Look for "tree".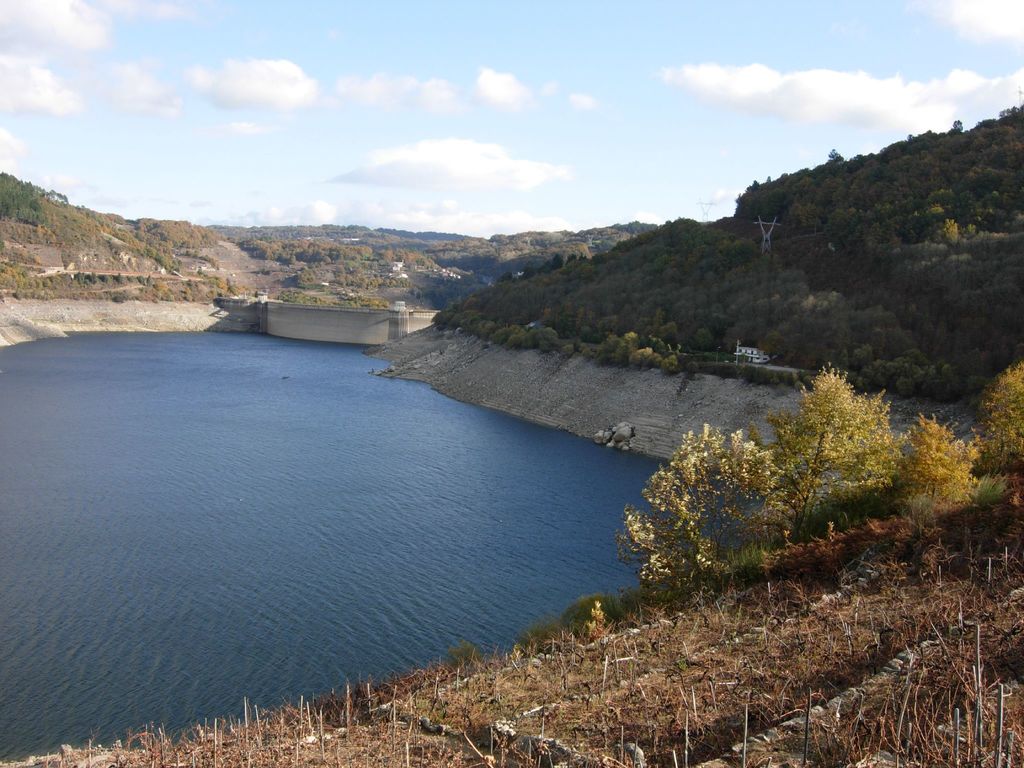
Found: bbox=(975, 363, 1023, 474).
